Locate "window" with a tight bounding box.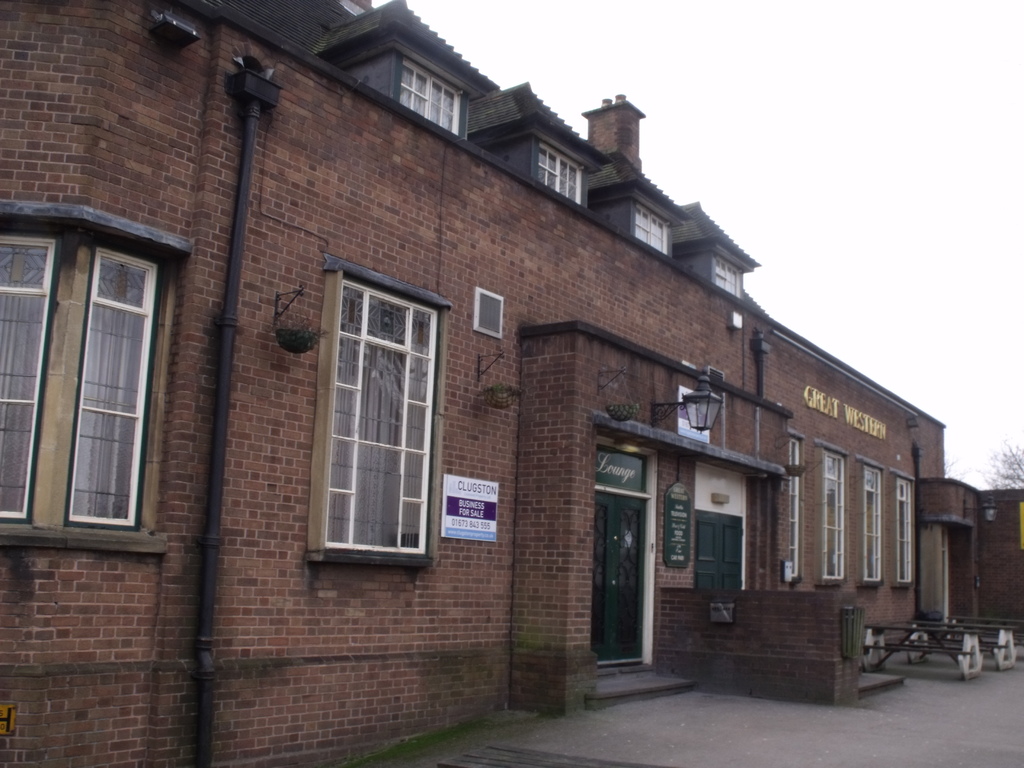
(0, 230, 65, 524).
